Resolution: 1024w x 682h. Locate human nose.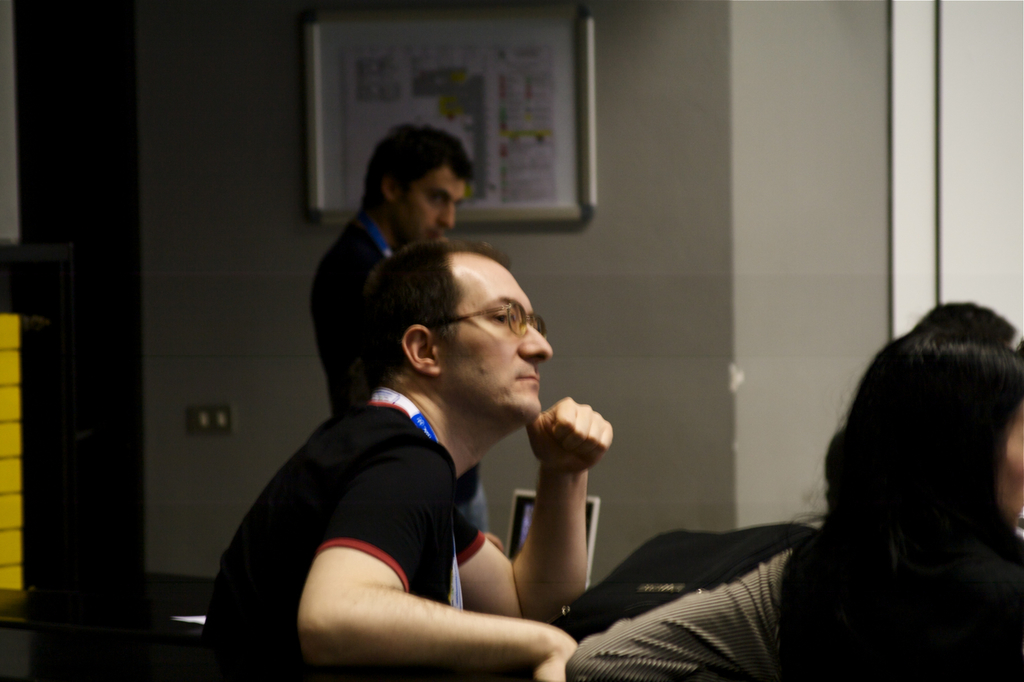
Rect(436, 199, 454, 231).
